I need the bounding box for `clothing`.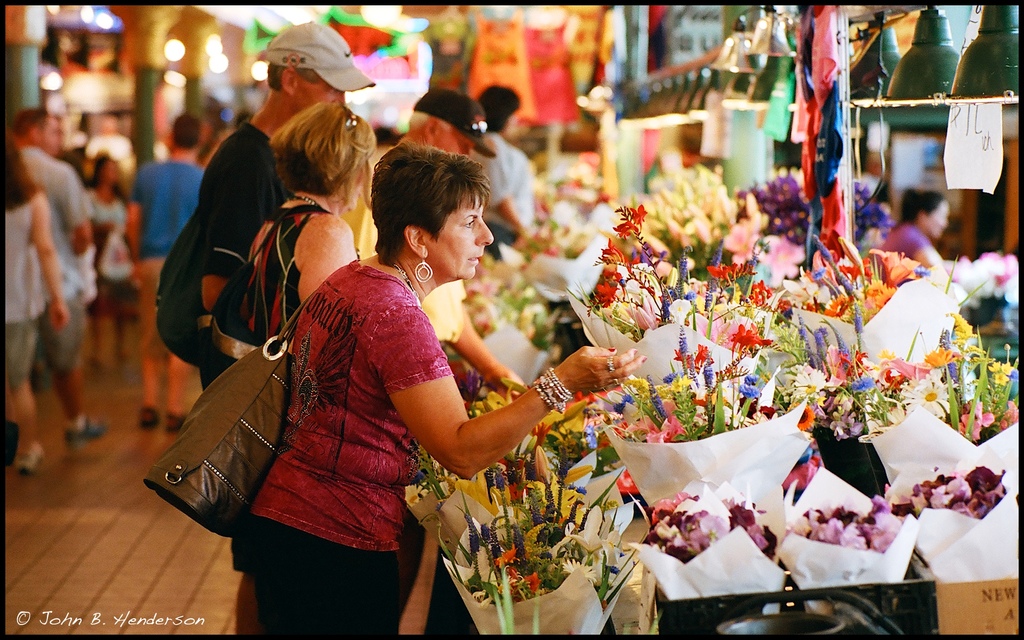
Here it is: l=212, t=188, r=317, b=381.
